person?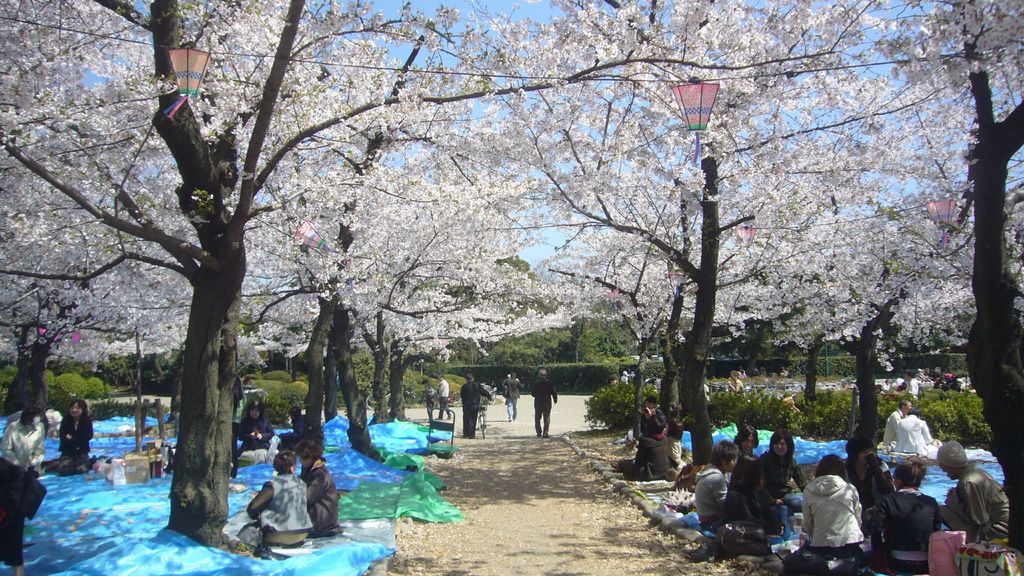
2:400:24:430
